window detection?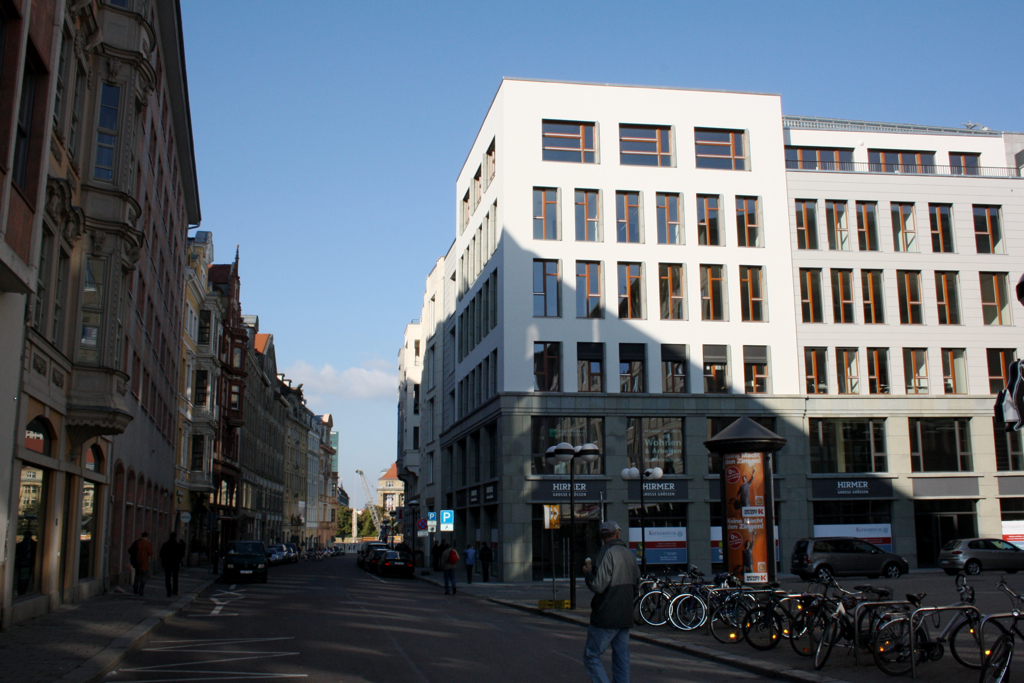
575/337/612/395
